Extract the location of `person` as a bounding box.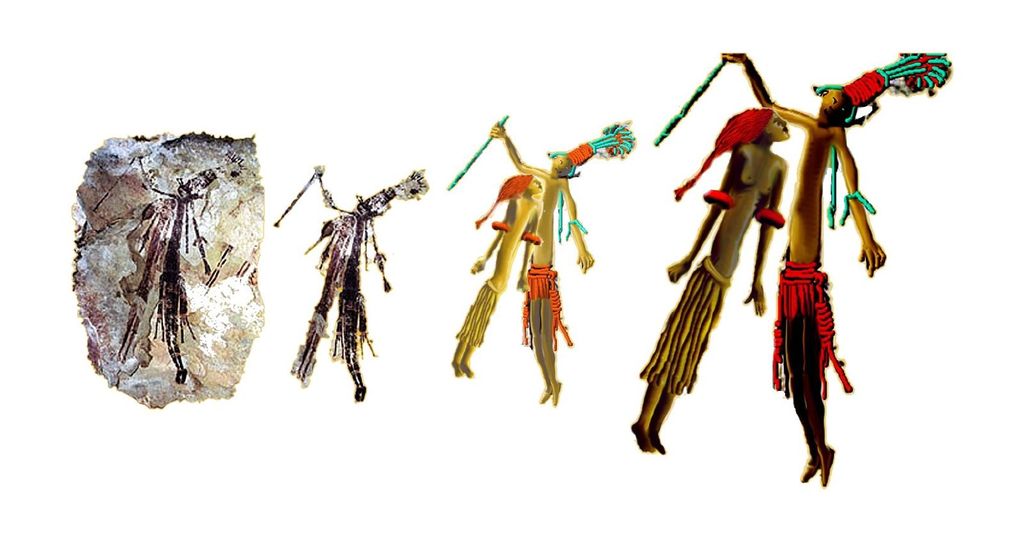
[488,125,595,406].
